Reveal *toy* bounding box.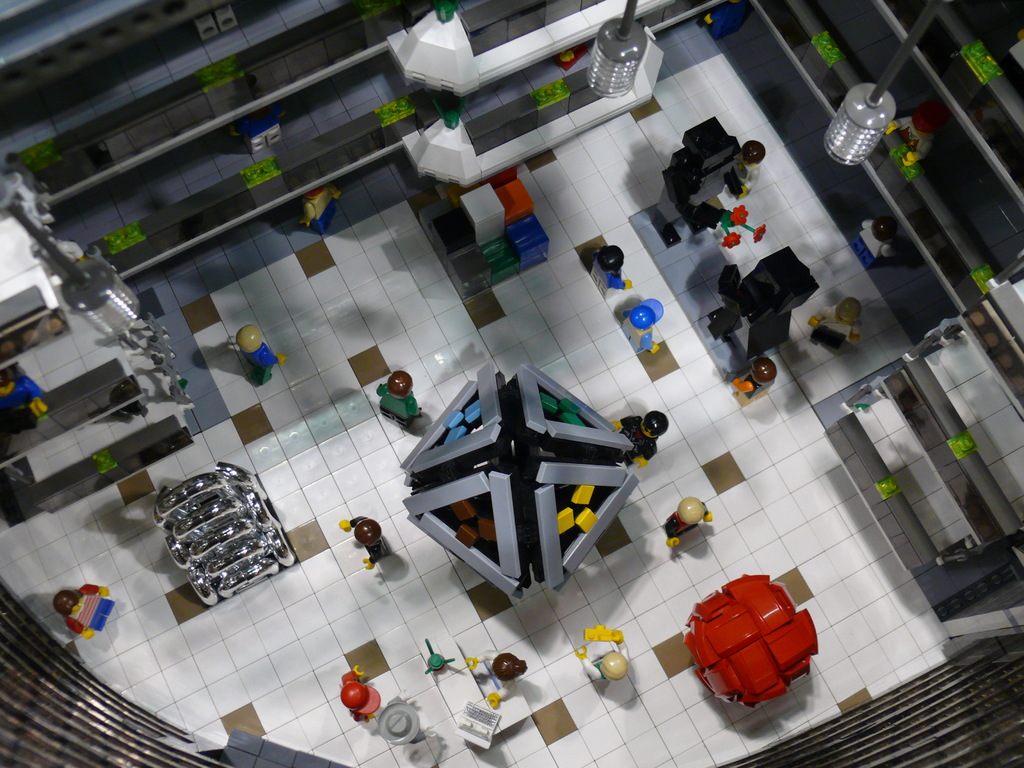
Revealed: <box>664,493,717,550</box>.
